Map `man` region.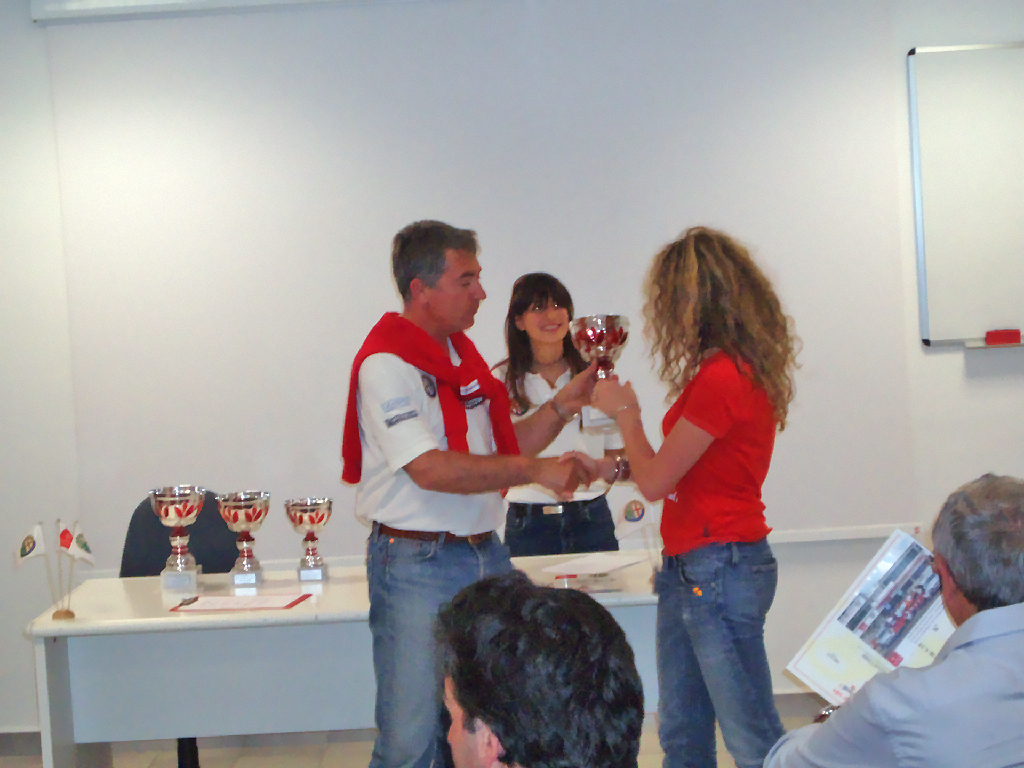
Mapped to select_region(329, 224, 569, 732).
